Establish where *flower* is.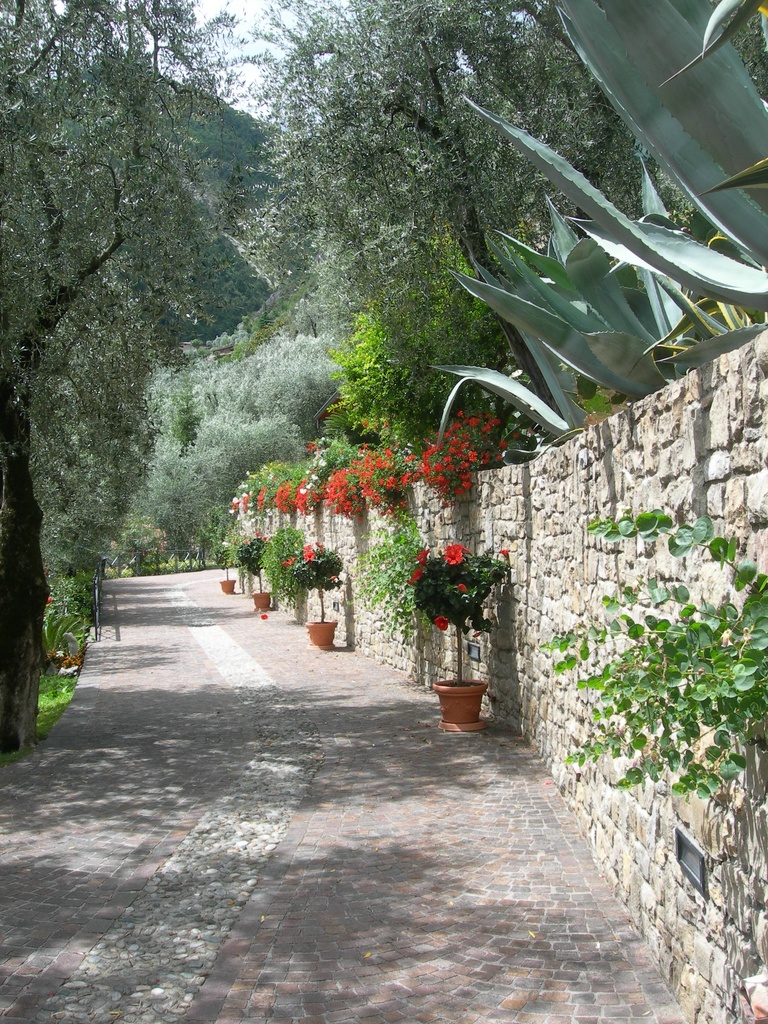
Established at [x1=509, y1=431, x2=518, y2=439].
